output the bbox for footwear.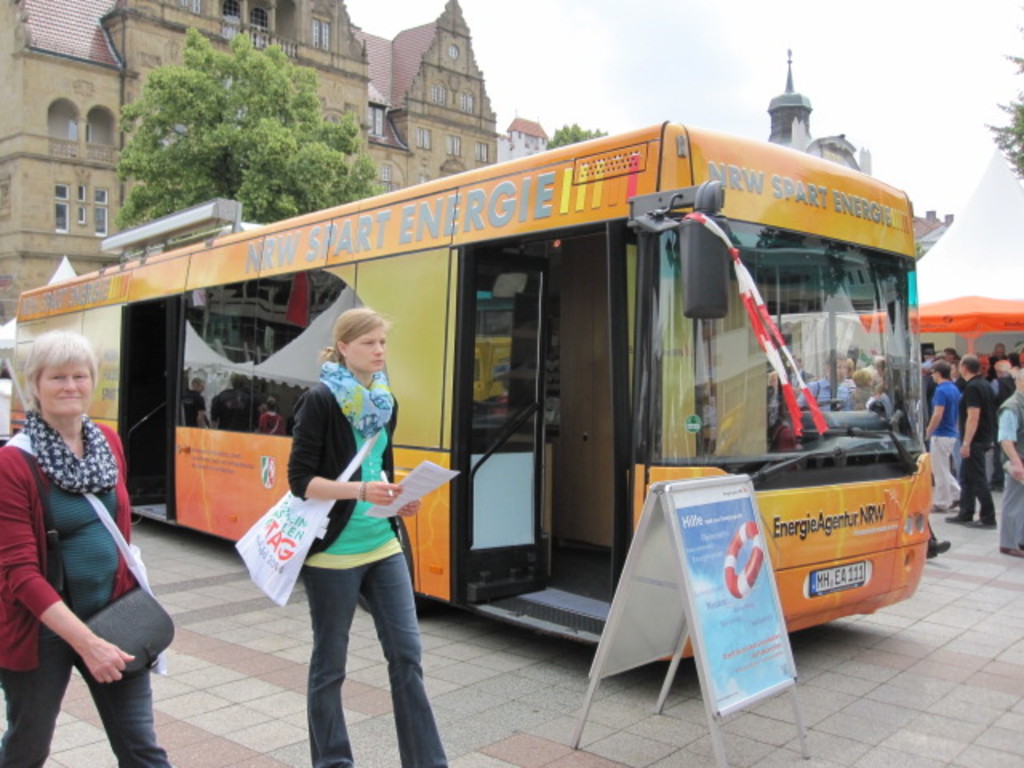
locate(923, 525, 952, 566).
